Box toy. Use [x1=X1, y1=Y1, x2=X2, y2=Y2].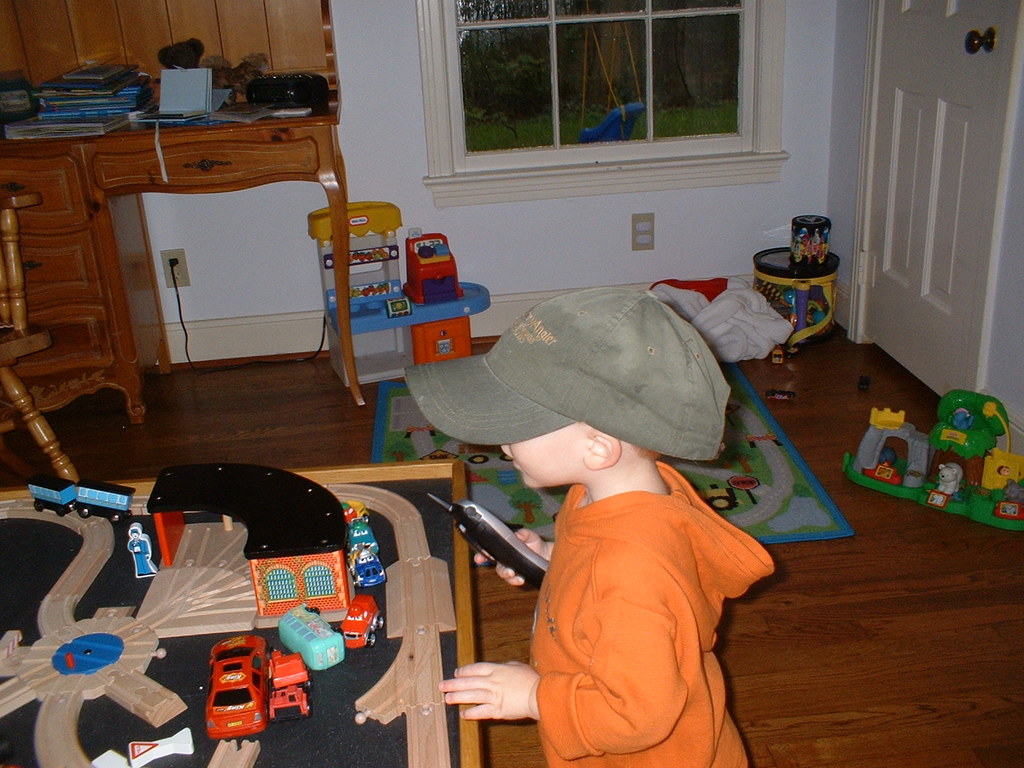
[x1=178, y1=640, x2=290, y2=748].
